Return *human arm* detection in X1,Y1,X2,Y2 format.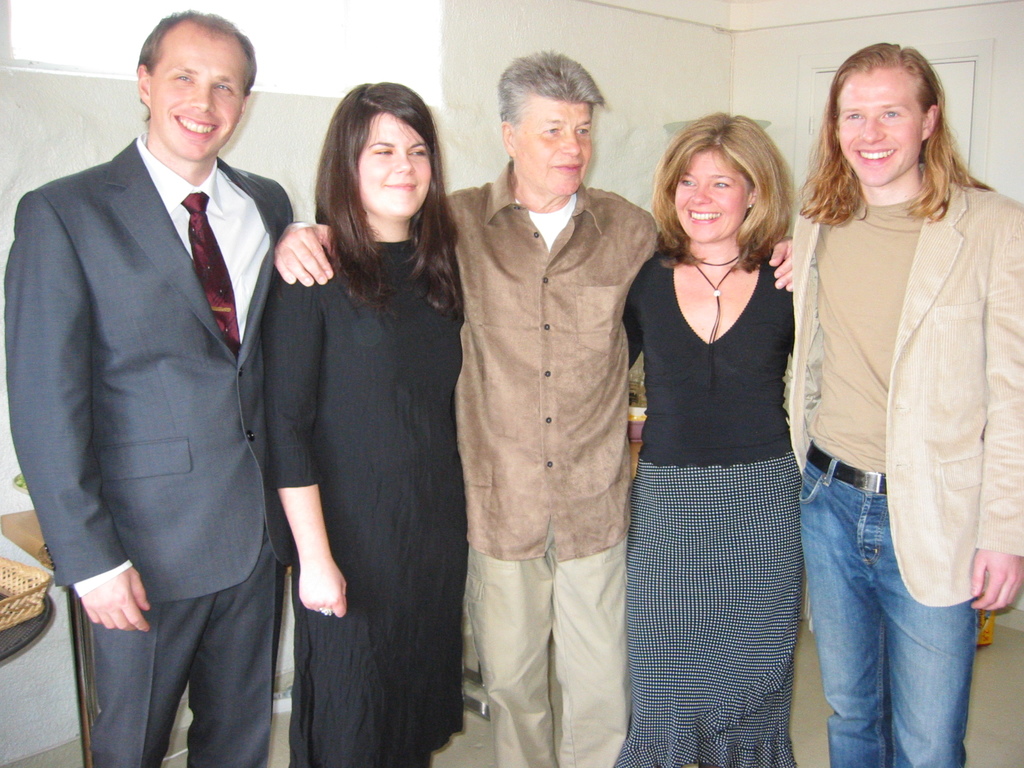
7,194,154,635.
